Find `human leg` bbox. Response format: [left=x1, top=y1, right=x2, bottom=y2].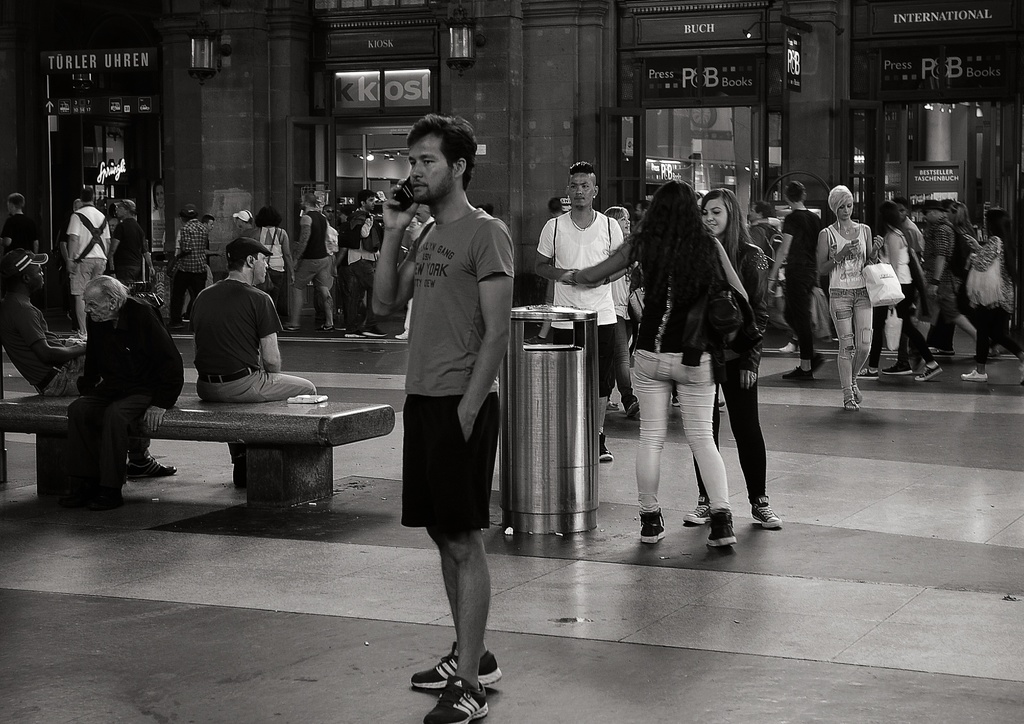
[left=957, top=310, right=992, bottom=380].
